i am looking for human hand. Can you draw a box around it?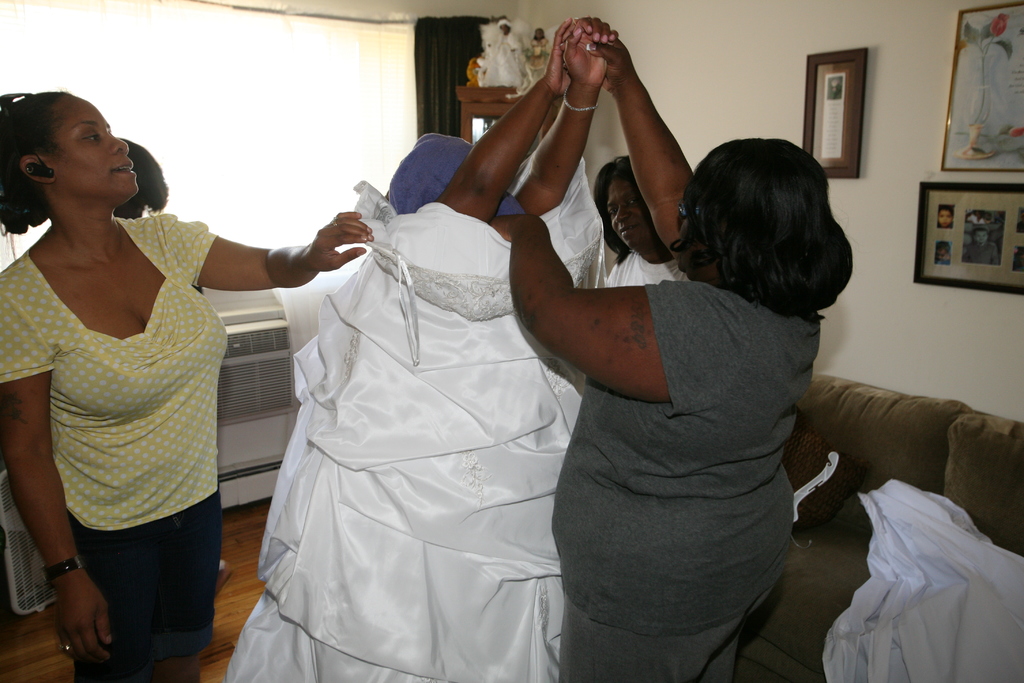
Sure, the bounding box is 561:17:621:85.
